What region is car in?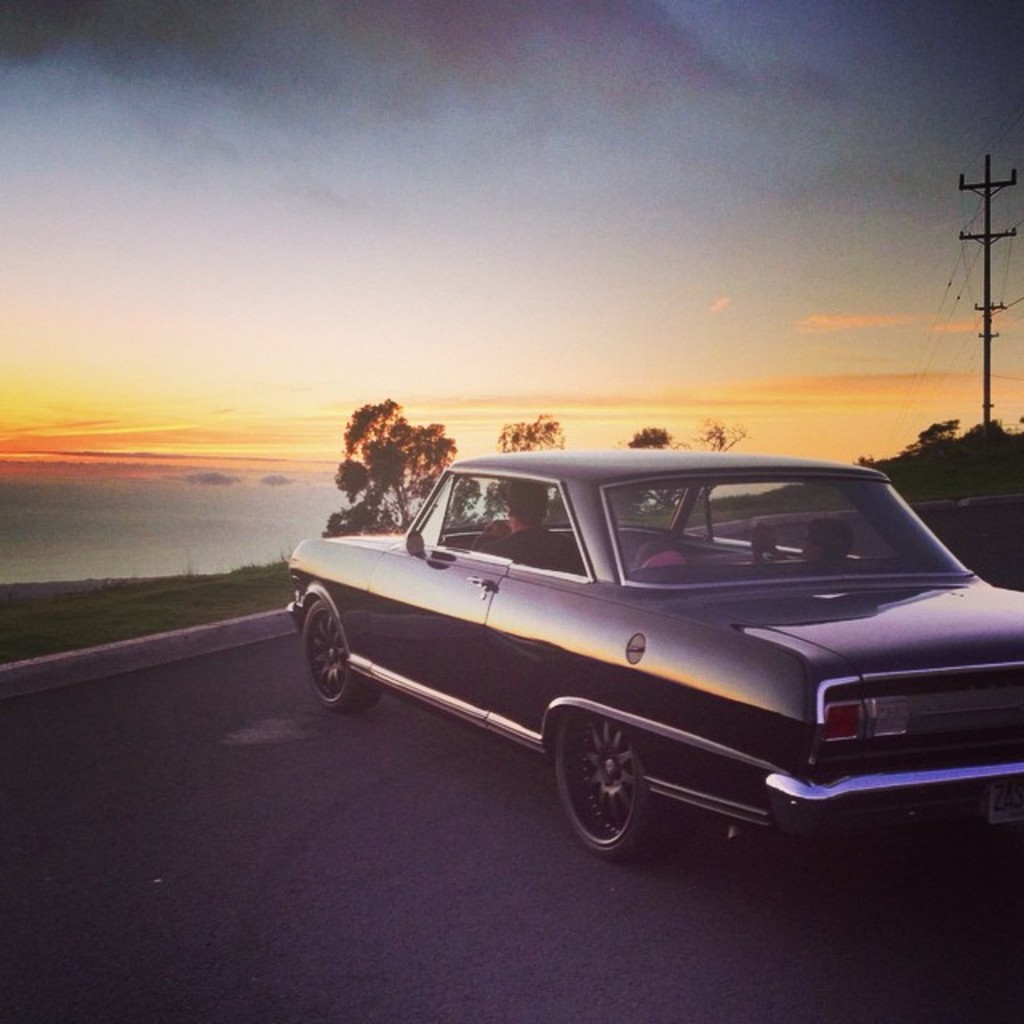
(x1=277, y1=451, x2=1002, y2=862).
